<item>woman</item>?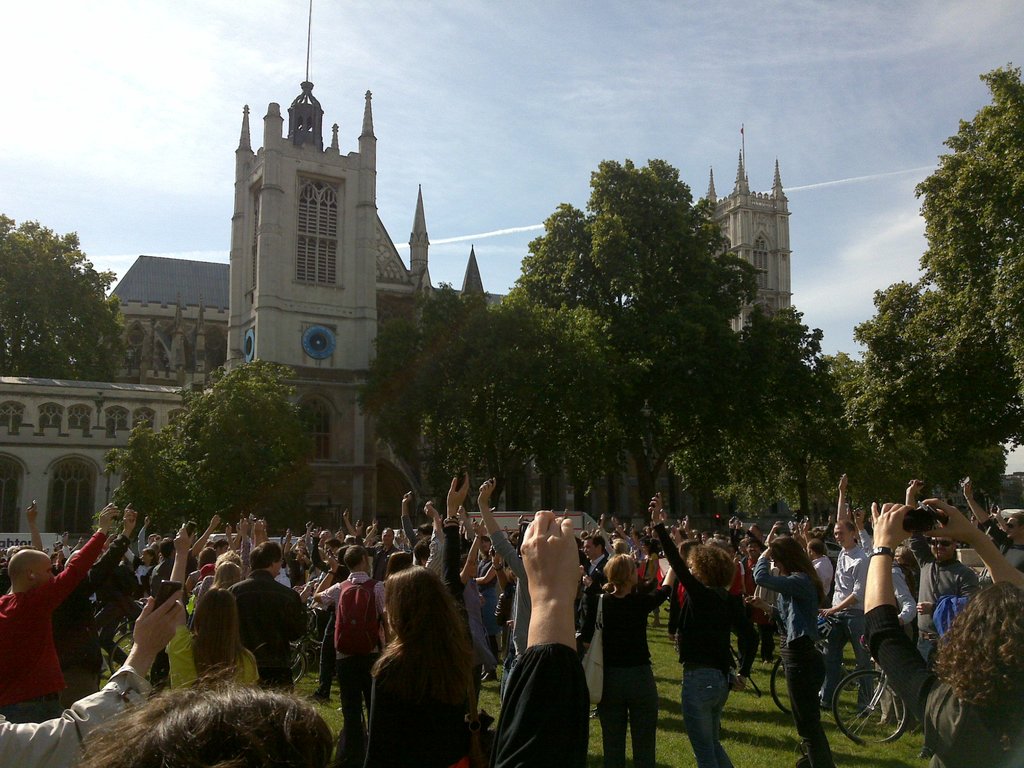
650/492/757/767
